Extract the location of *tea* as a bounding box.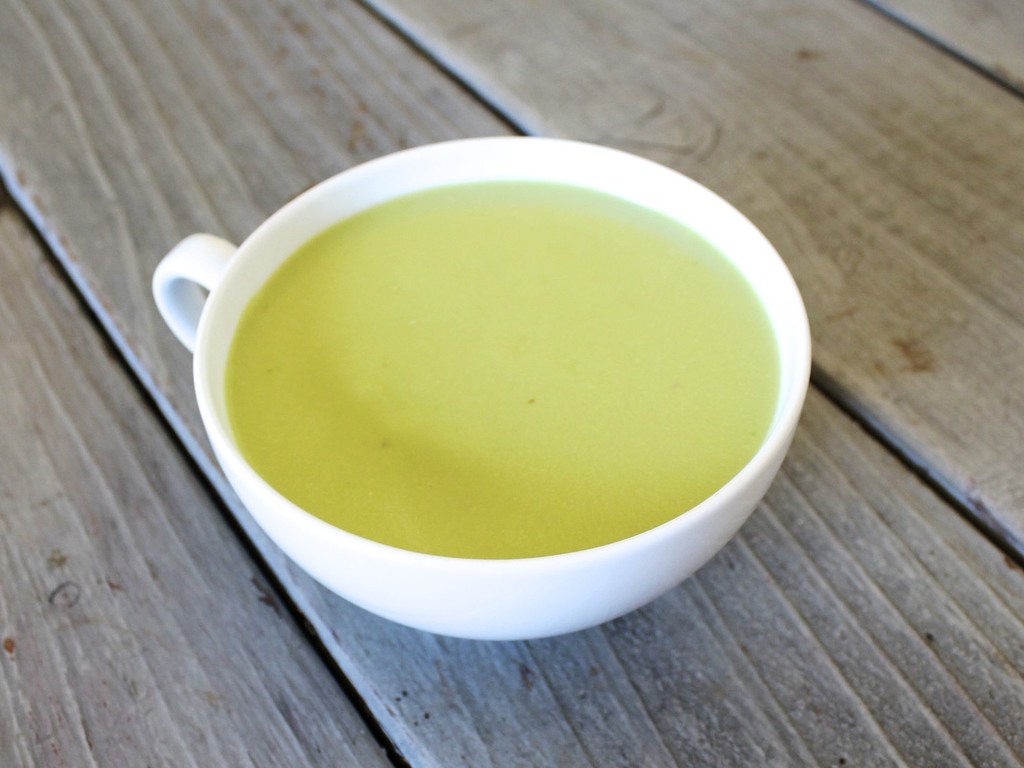
locate(221, 176, 776, 558).
